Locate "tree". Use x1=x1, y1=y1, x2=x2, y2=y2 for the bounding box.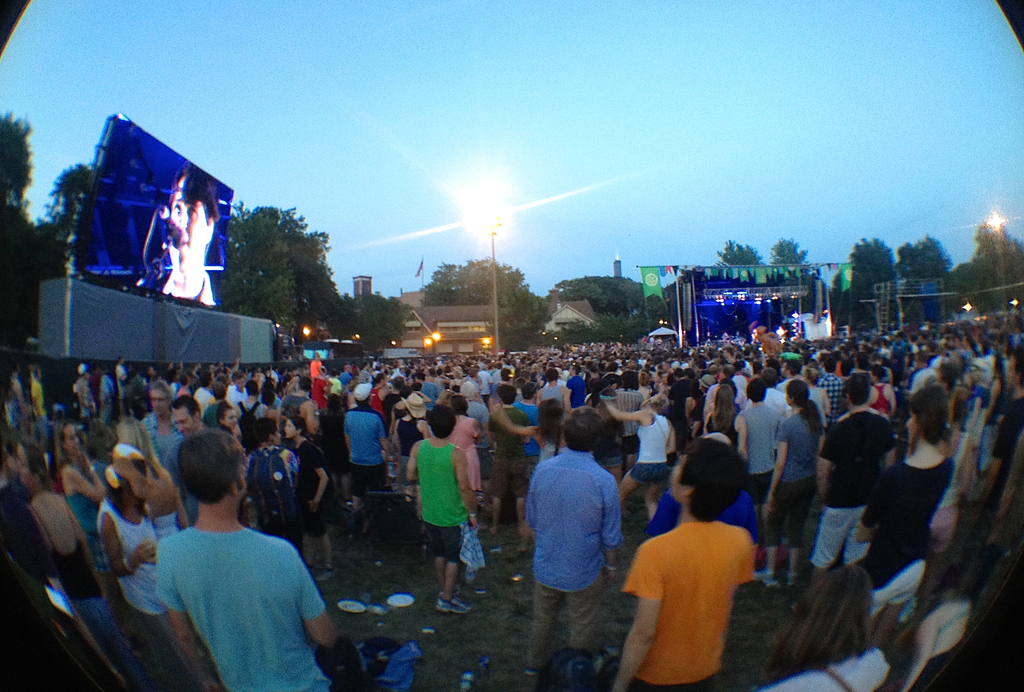
x1=200, y1=188, x2=342, y2=332.
